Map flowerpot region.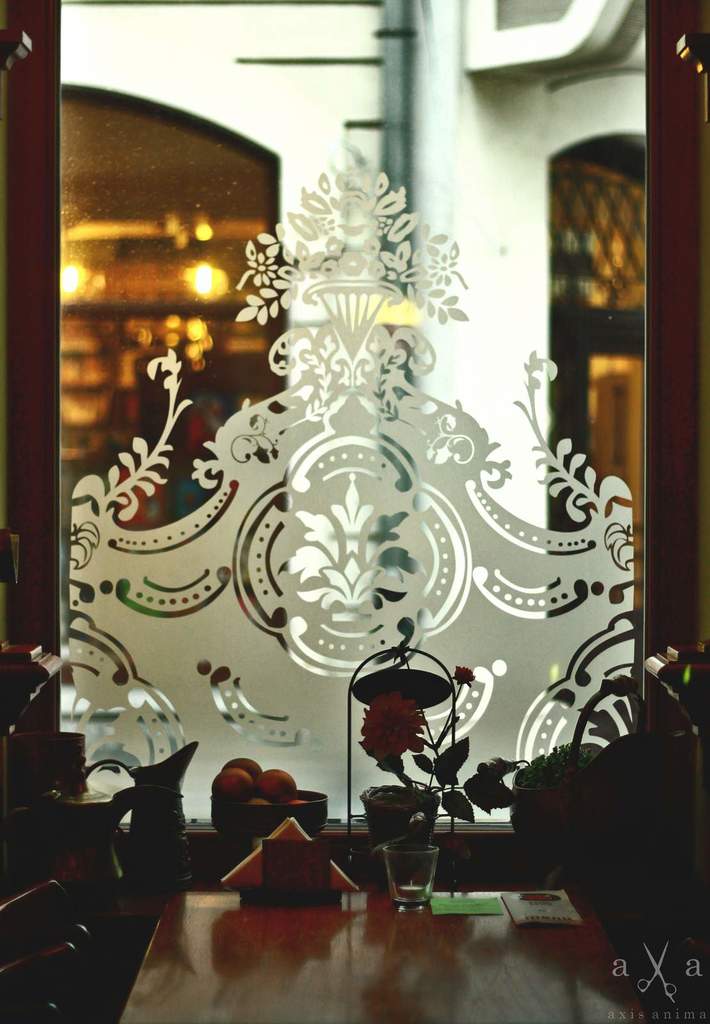
Mapped to l=362, t=780, r=423, b=841.
